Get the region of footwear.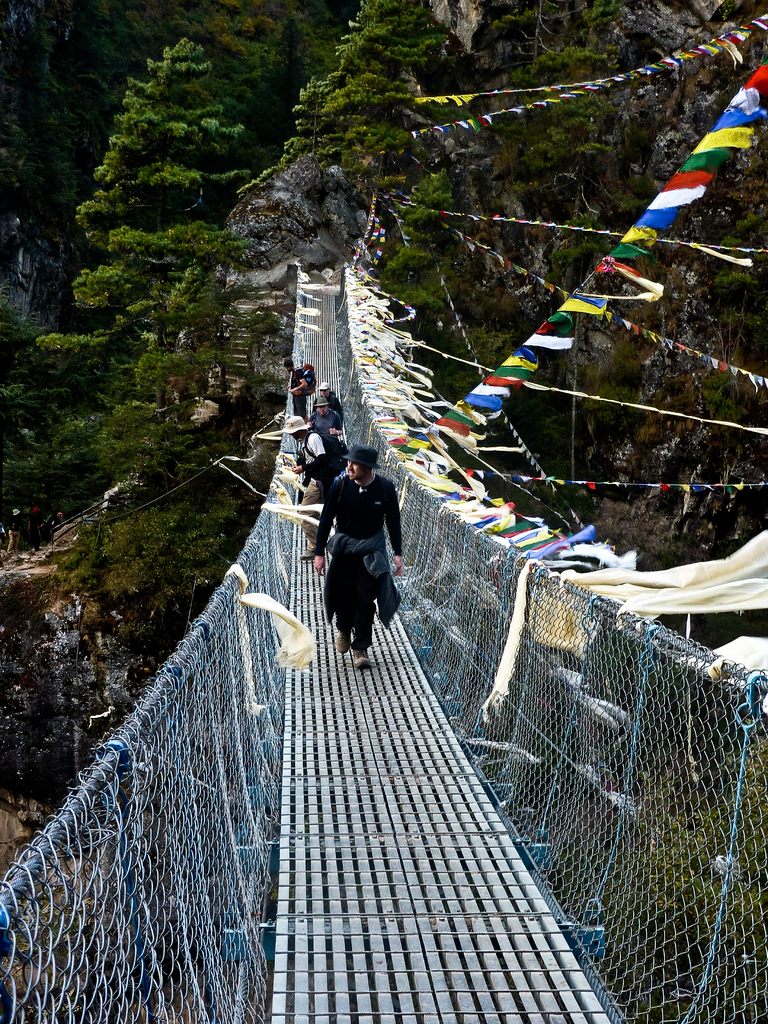
l=331, t=630, r=354, b=658.
